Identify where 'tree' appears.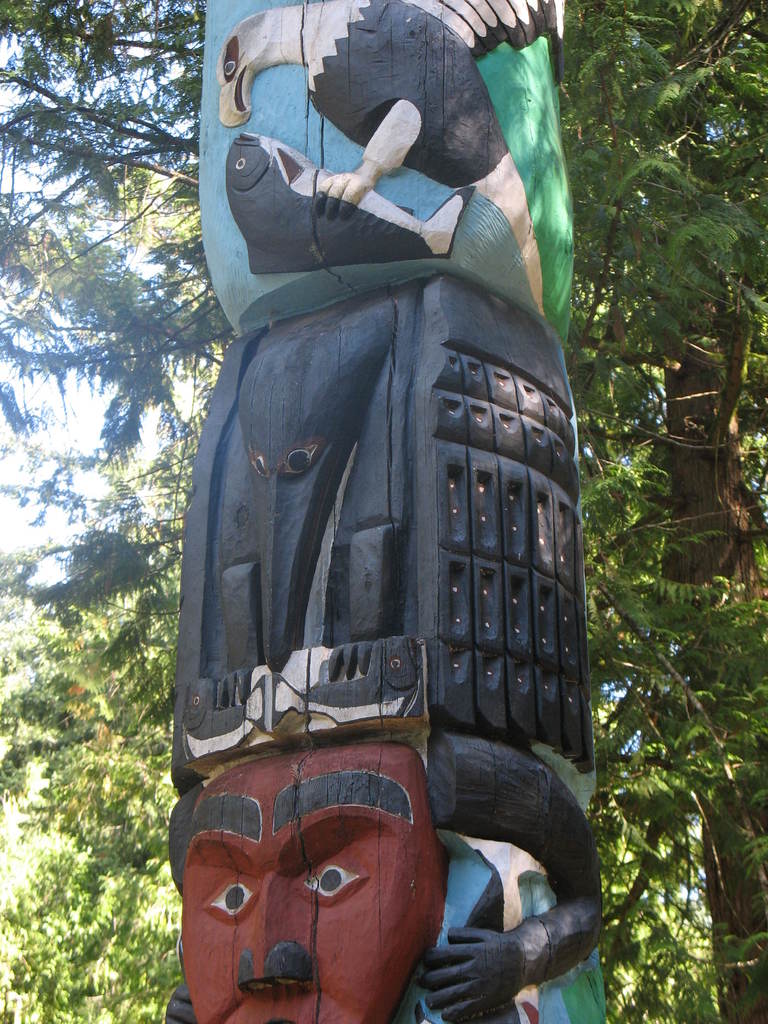
Appears at pyautogui.locateOnScreen(0, 0, 767, 1023).
